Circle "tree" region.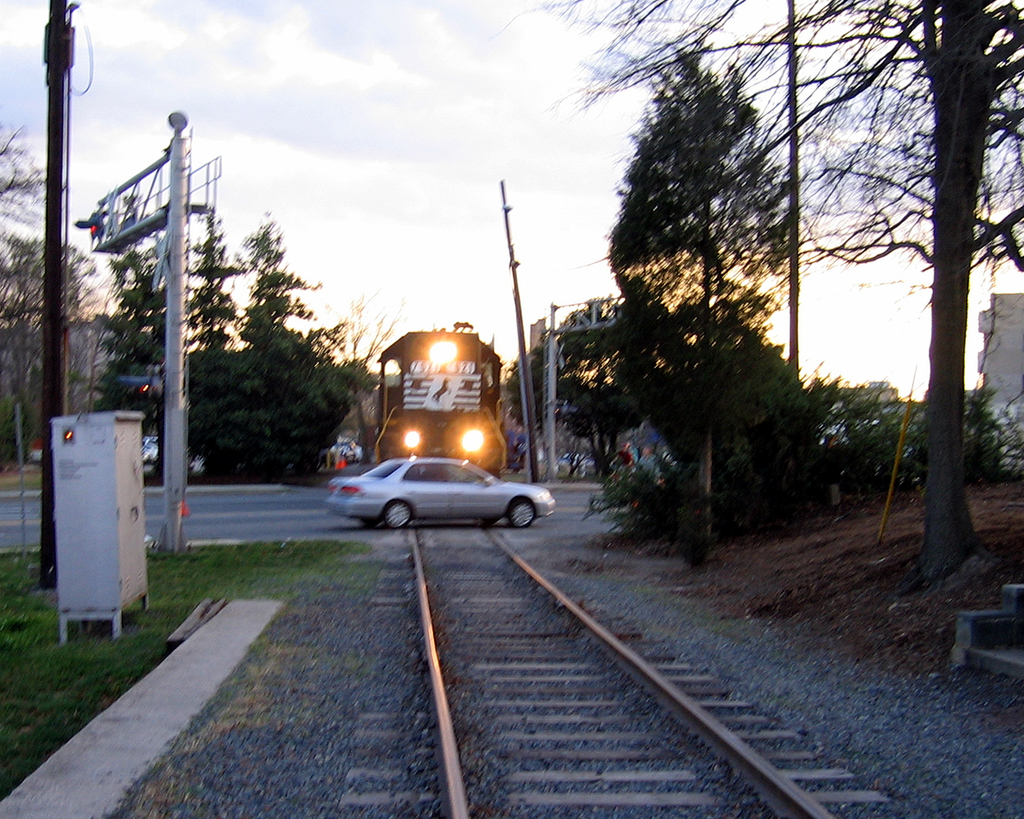
Region: region(229, 211, 319, 347).
